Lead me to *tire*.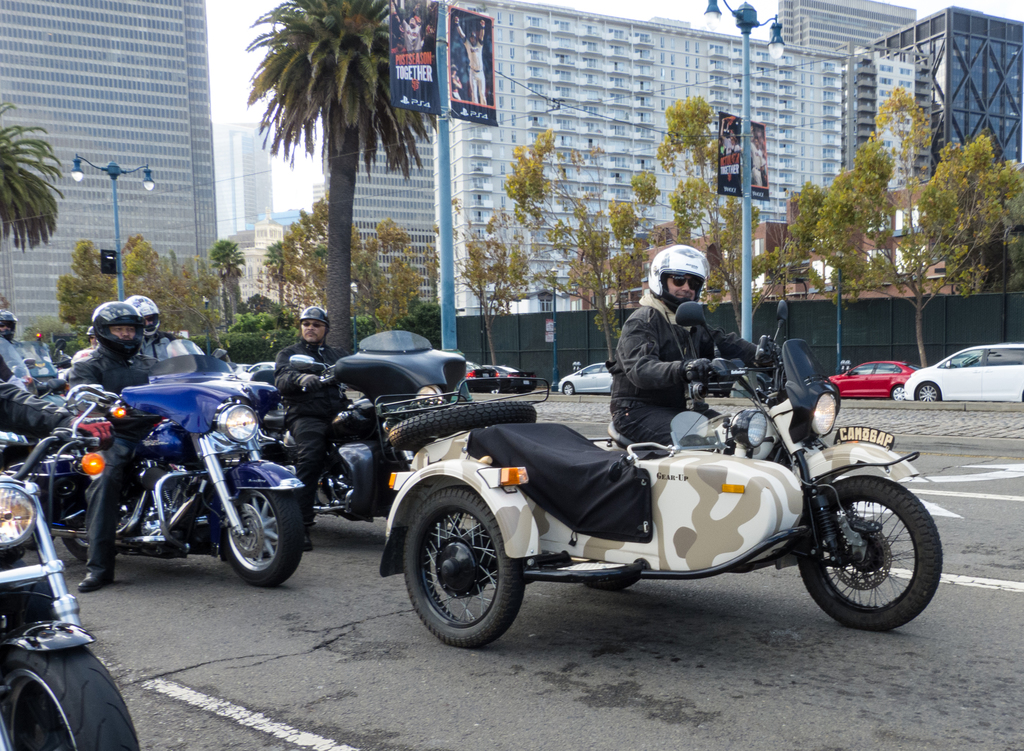
Lead to rect(220, 489, 303, 584).
